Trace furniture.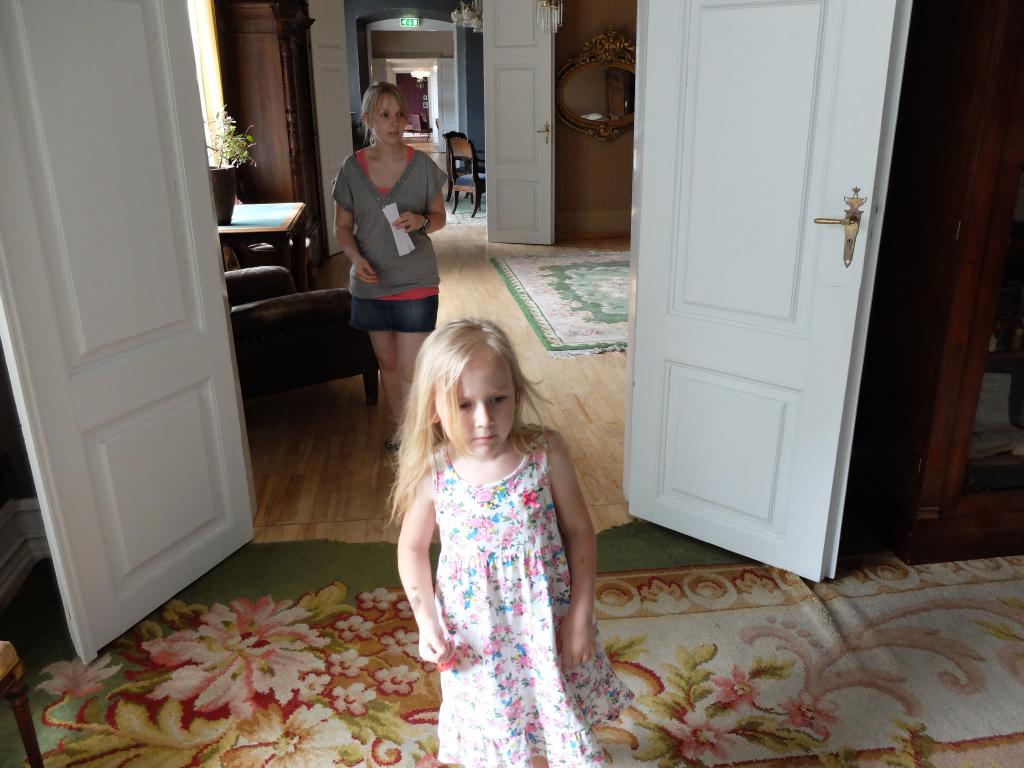
Traced to [224, 260, 384, 401].
